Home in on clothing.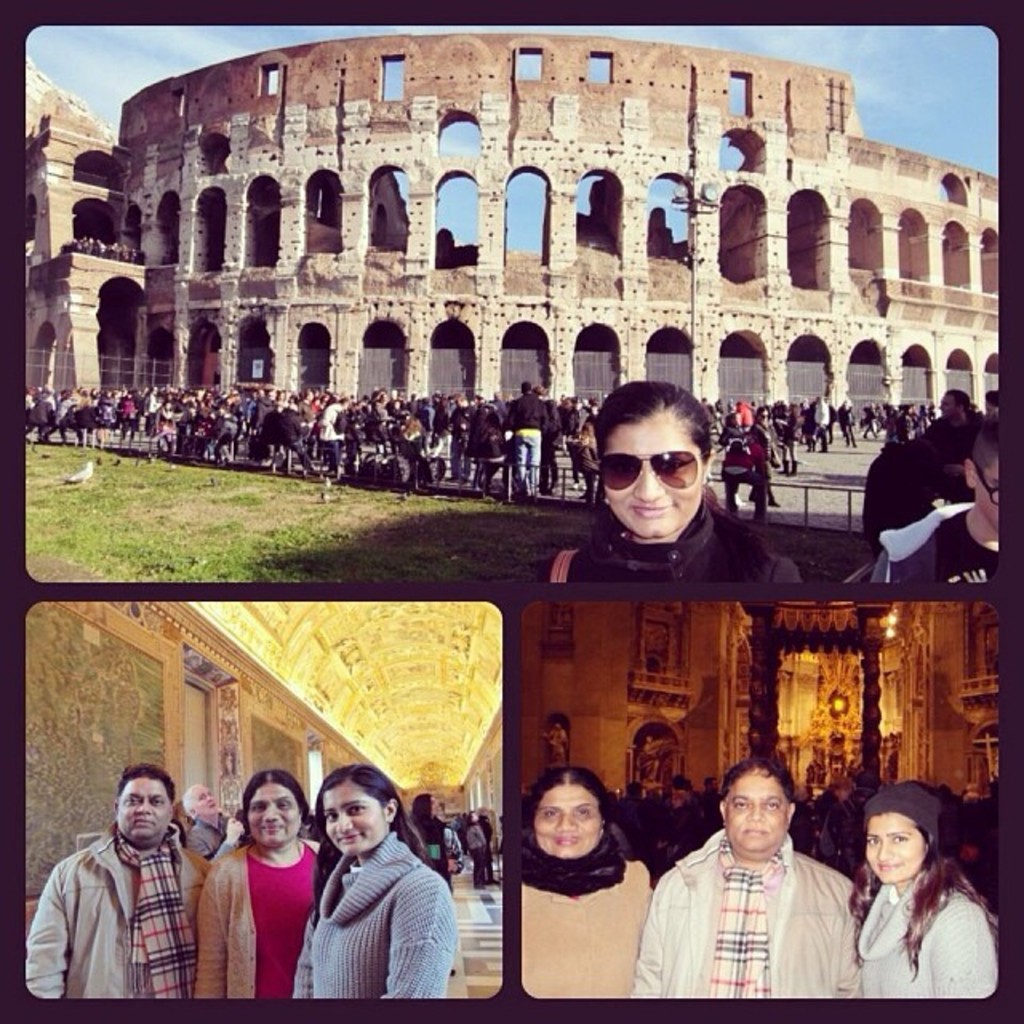
Homed in at <region>542, 523, 795, 589</region>.
